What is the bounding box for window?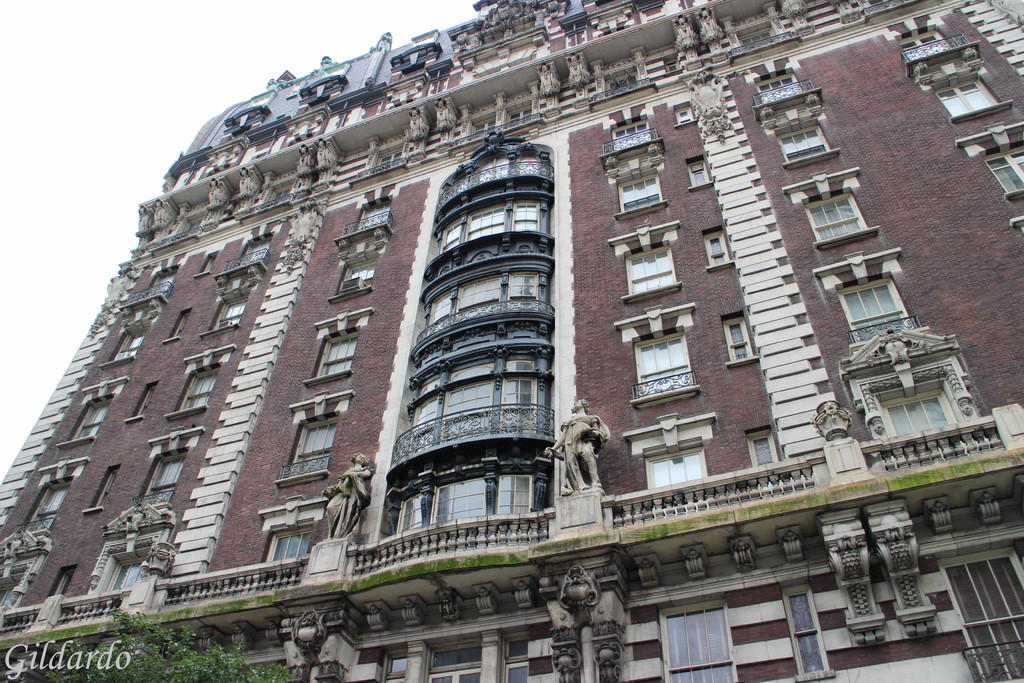
left=931, top=81, right=995, bottom=122.
